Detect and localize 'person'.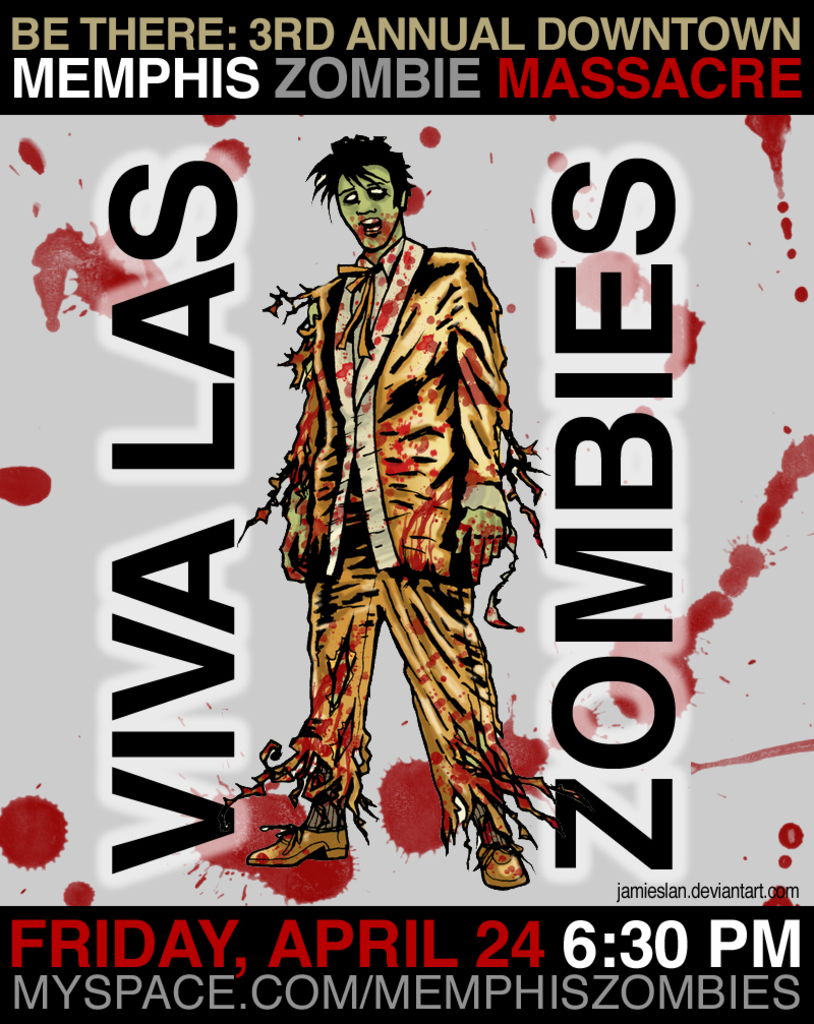
Localized at [229,120,549,870].
